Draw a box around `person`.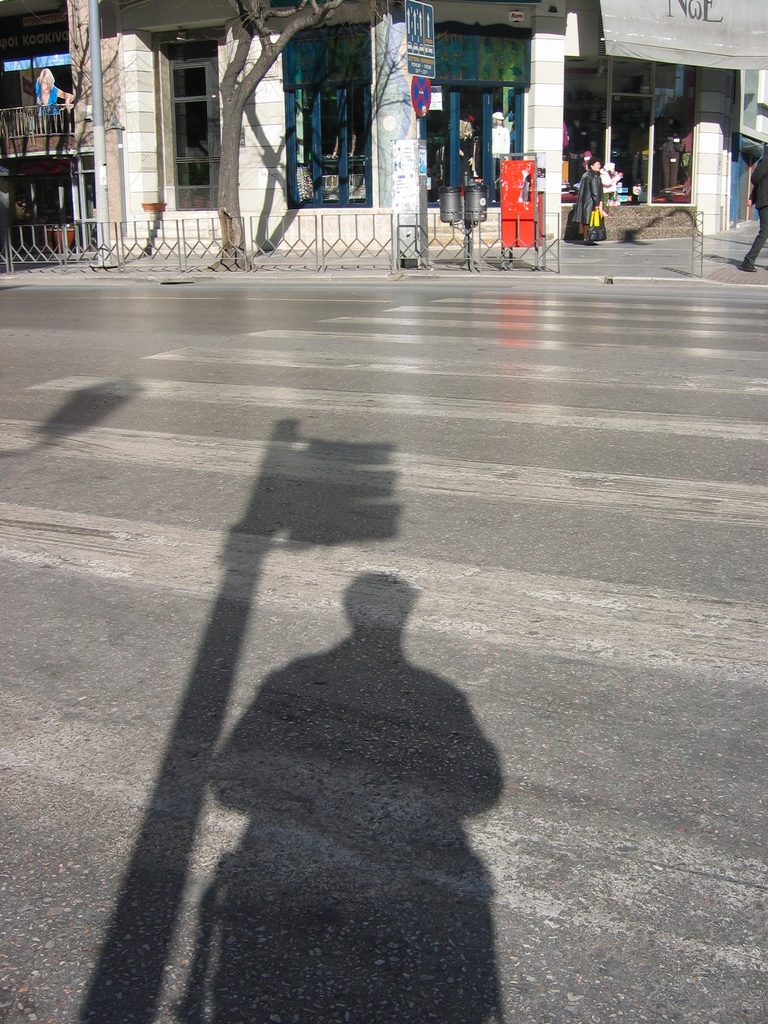
(746, 154, 767, 270).
